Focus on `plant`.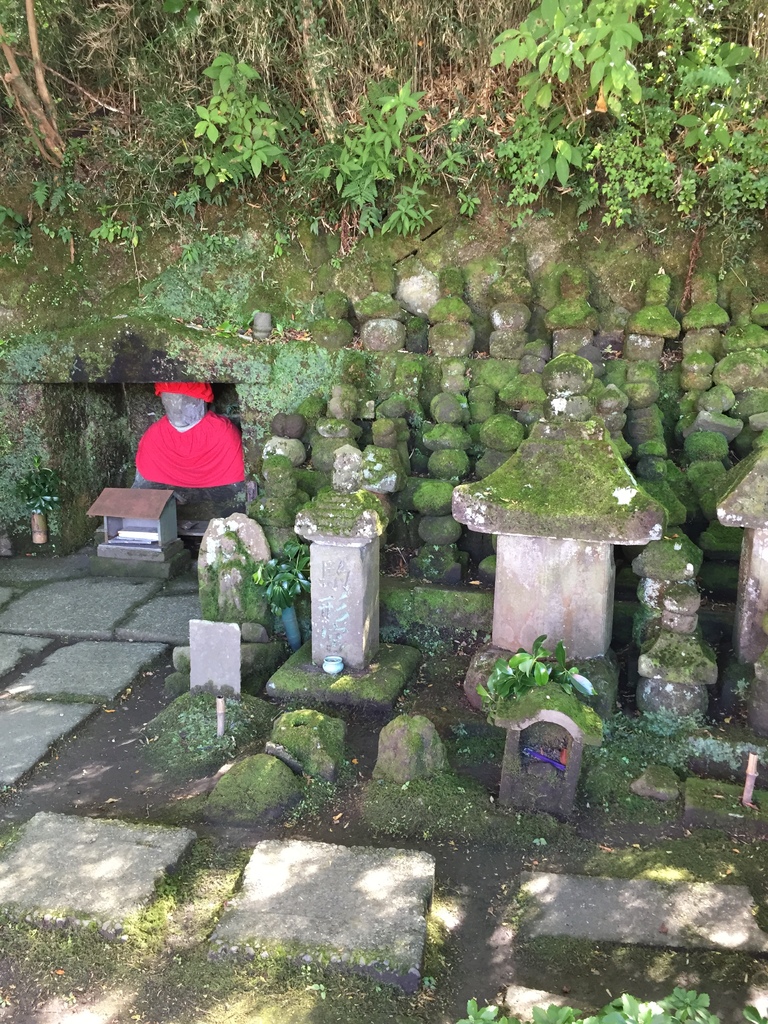
Focused at {"x1": 175, "y1": 225, "x2": 236, "y2": 265}.
